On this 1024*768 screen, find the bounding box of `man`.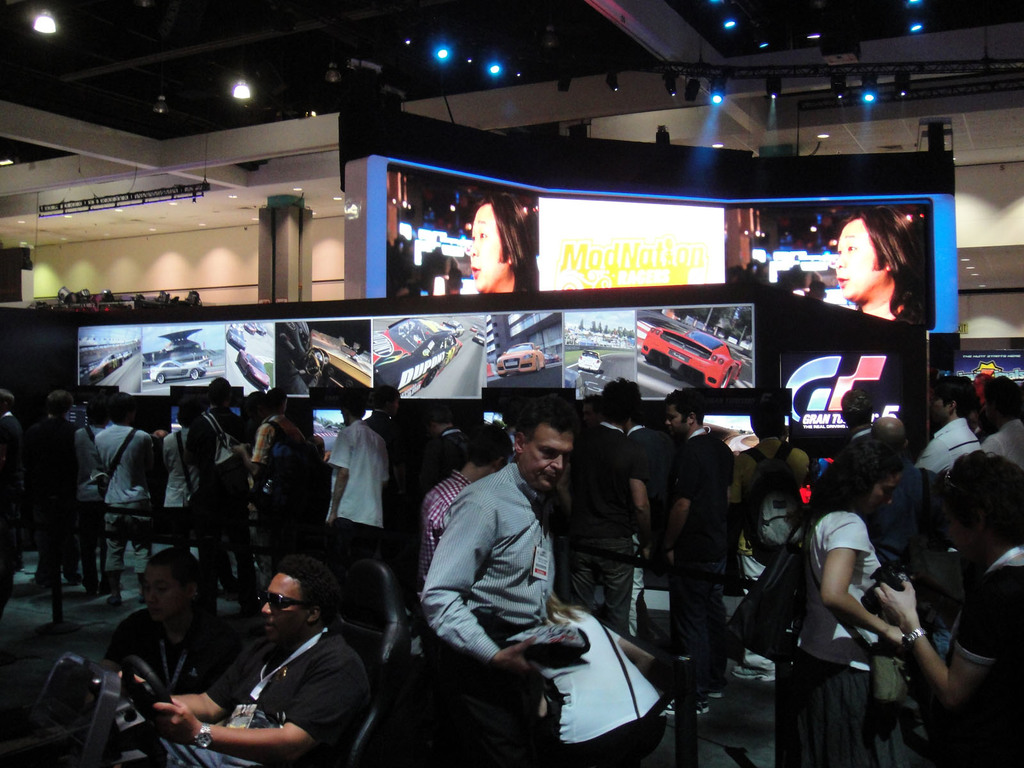
Bounding box: <region>980, 373, 1023, 471</region>.
